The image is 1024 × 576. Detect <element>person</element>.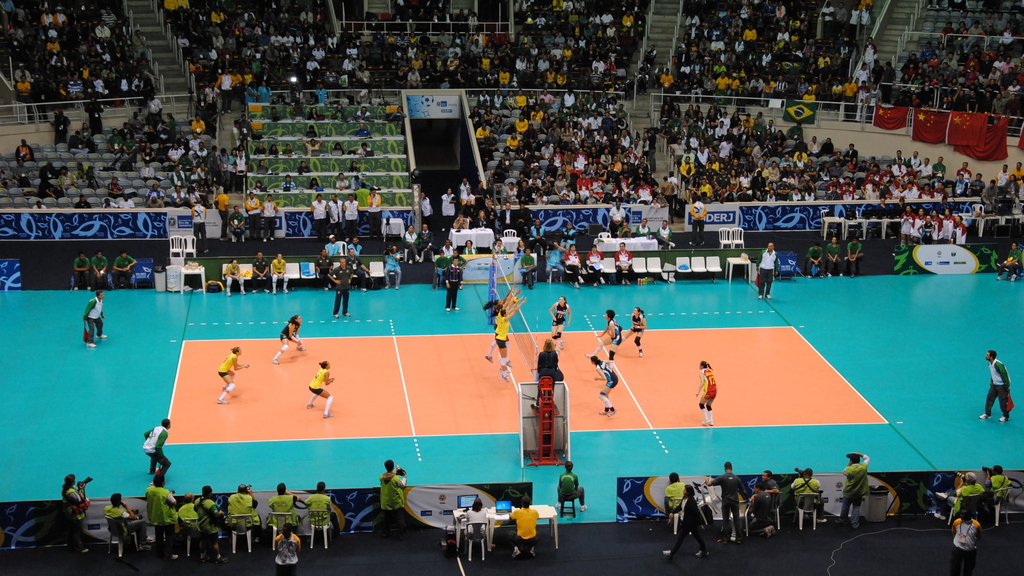
Detection: (509,236,531,258).
